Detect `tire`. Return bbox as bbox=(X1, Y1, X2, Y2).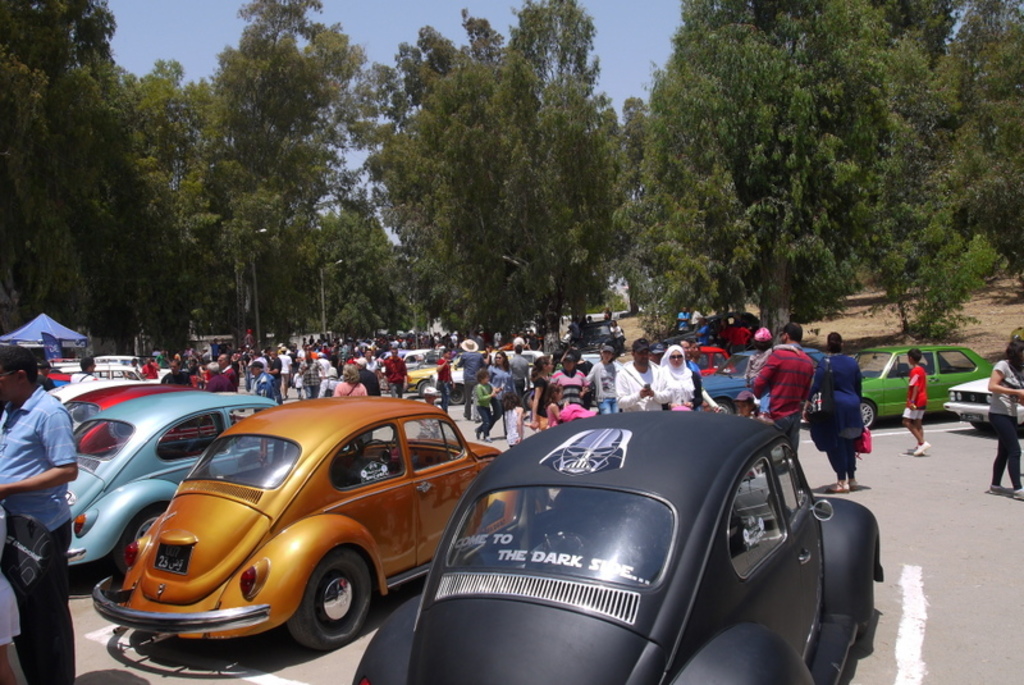
bbox=(294, 553, 372, 649).
